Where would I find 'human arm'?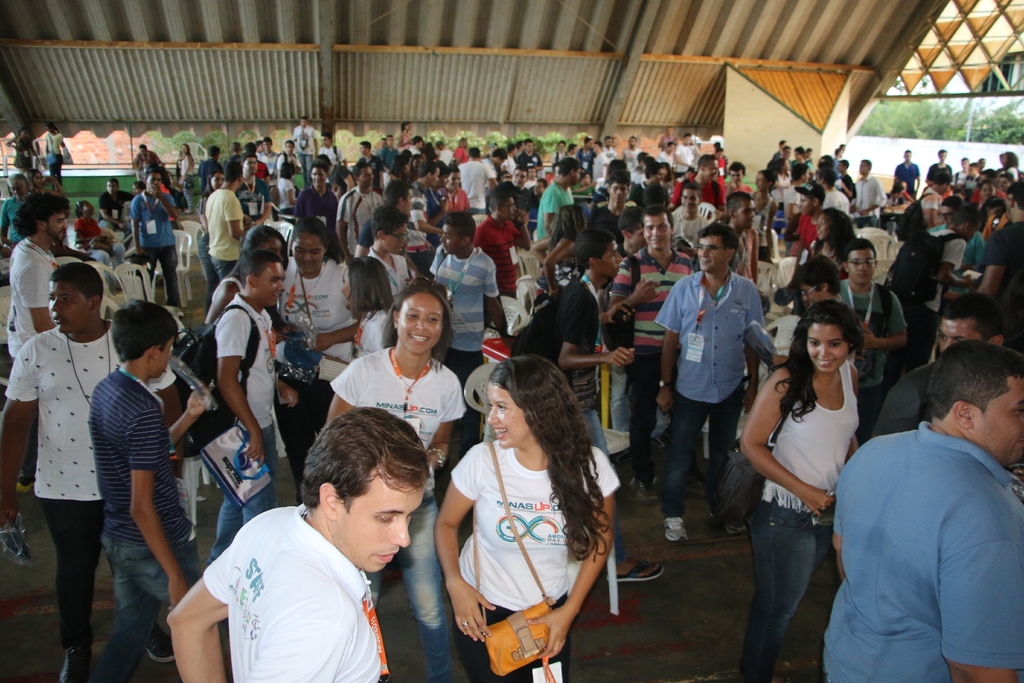
At bbox(180, 154, 196, 181).
